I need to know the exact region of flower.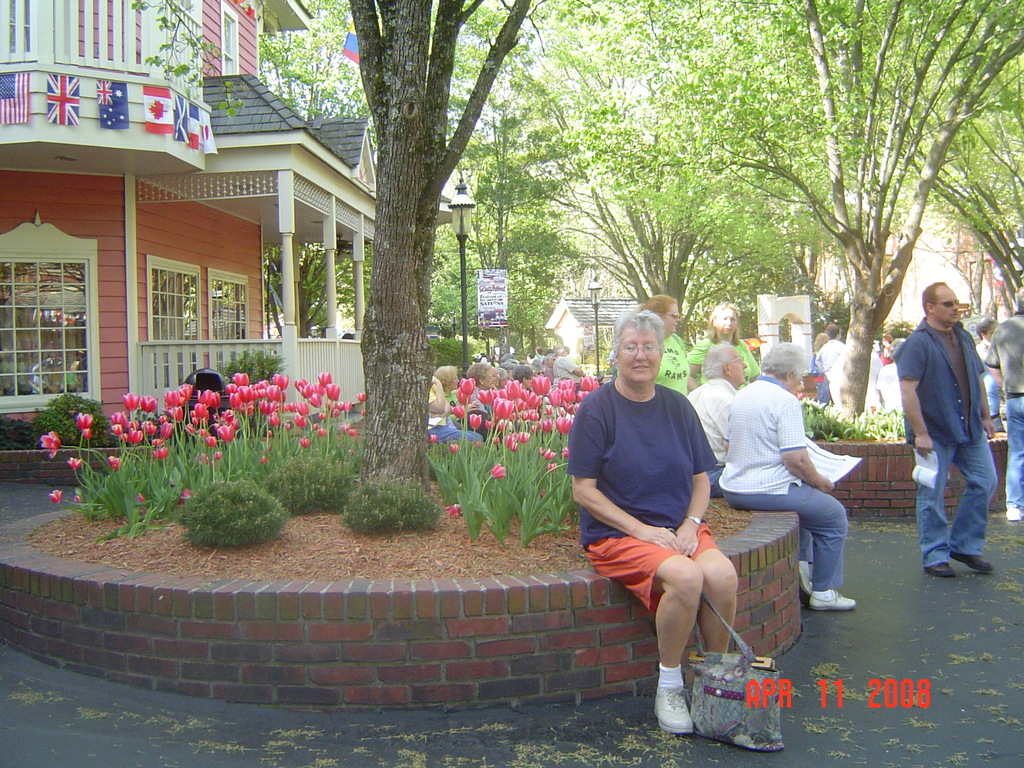
Region: 108/454/118/467.
